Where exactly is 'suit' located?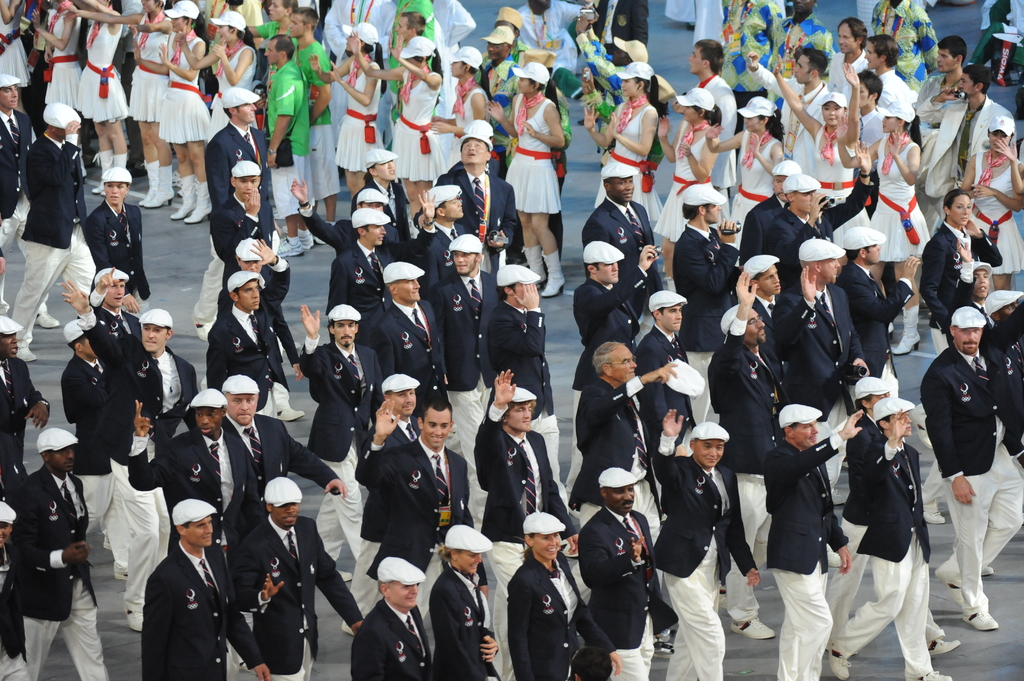
Its bounding box is BBox(452, 156, 505, 180).
